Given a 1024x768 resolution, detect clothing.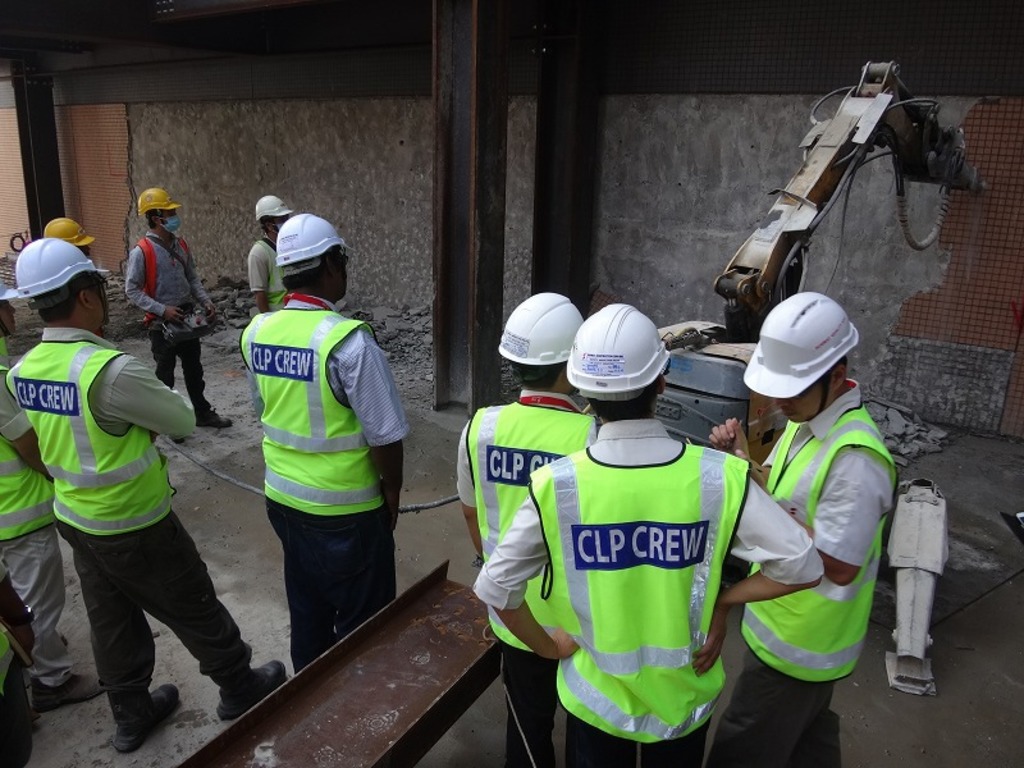
[left=6, top=321, right=255, bottom=736].
